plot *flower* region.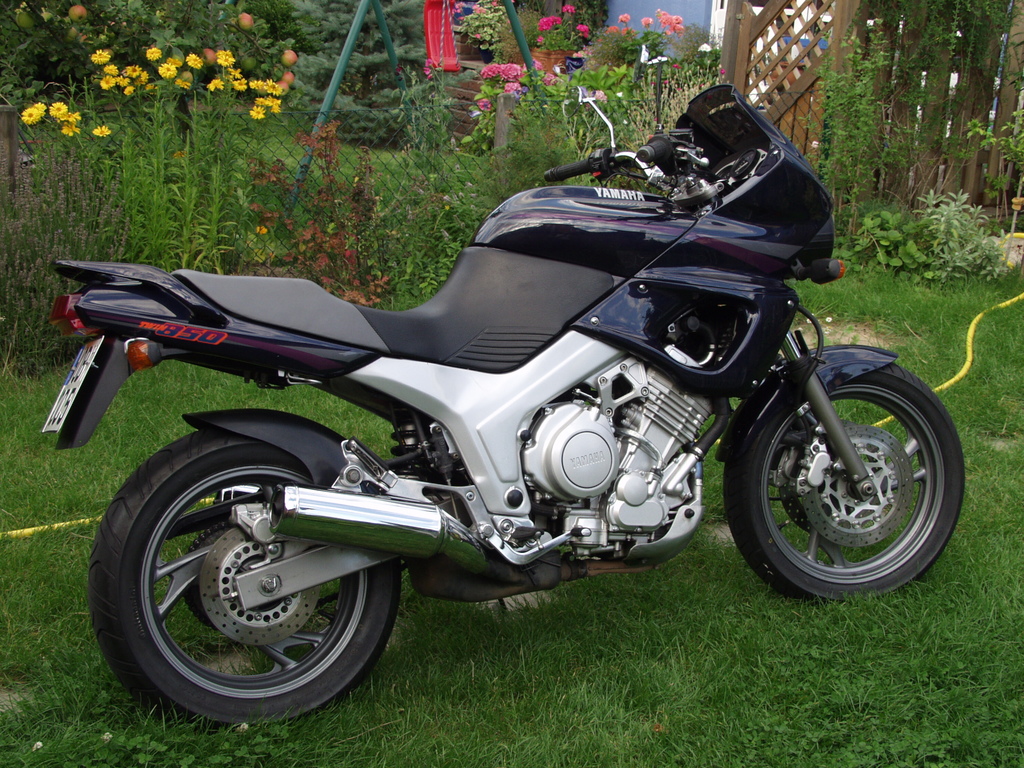
Plotted at <region>273, 98, 282, 102</region>.
